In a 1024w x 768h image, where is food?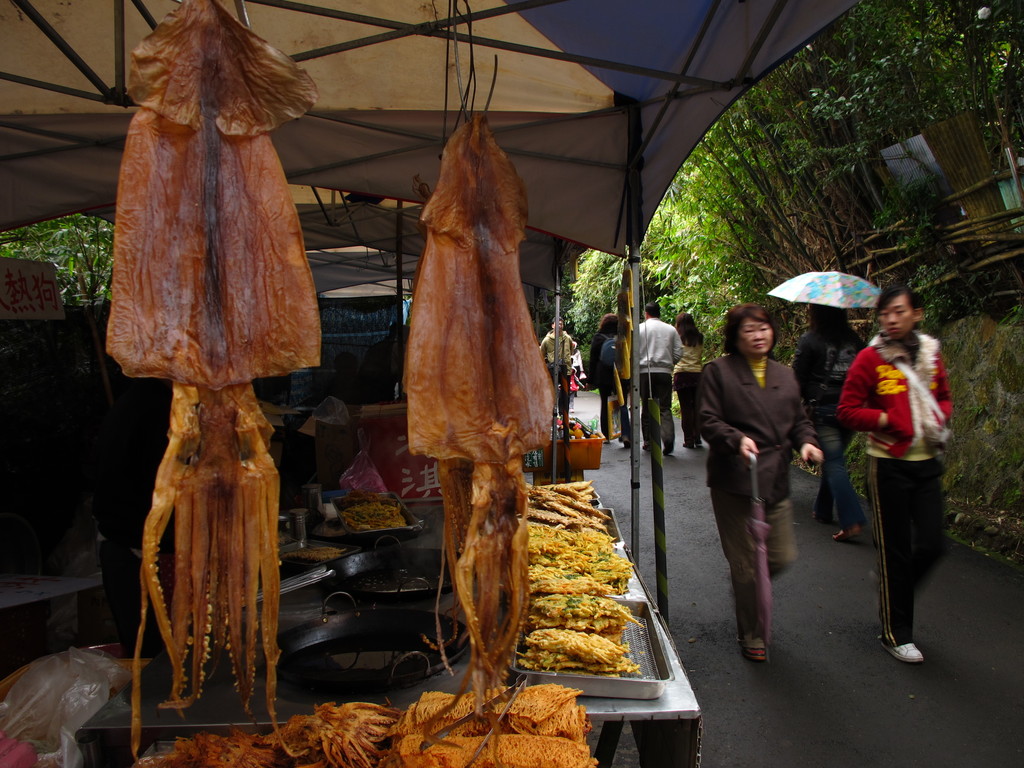
<bbox>284, 545, 344, 561</bbox>.
